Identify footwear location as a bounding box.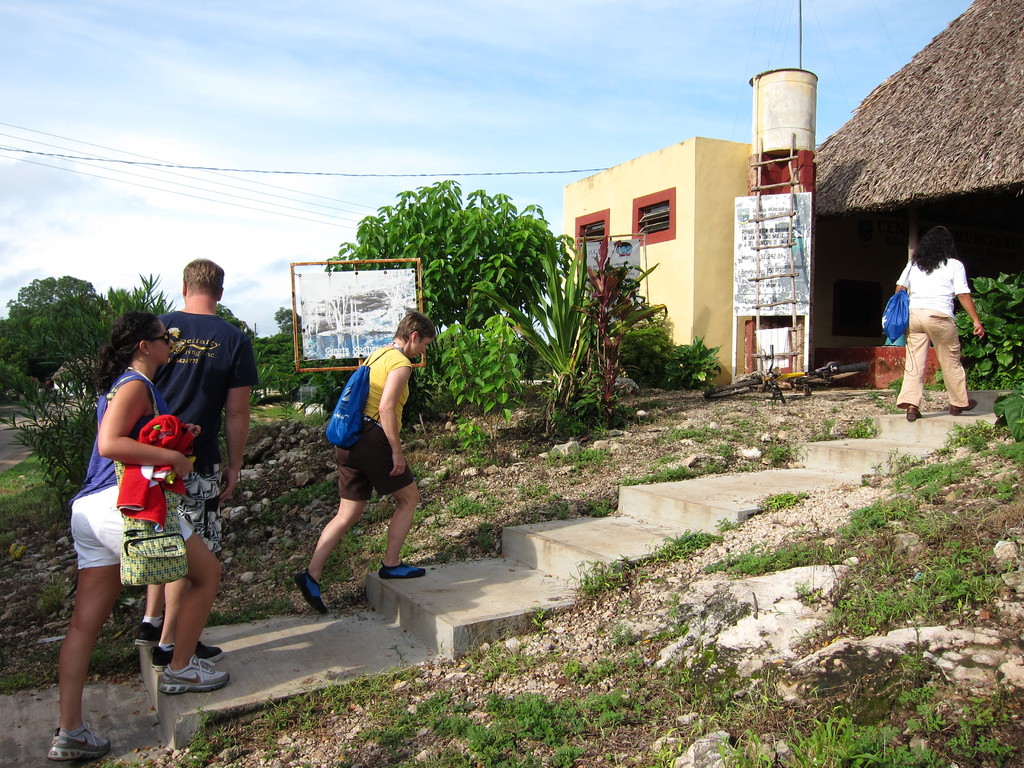
<region>57, 723, 114, 767</region>.
